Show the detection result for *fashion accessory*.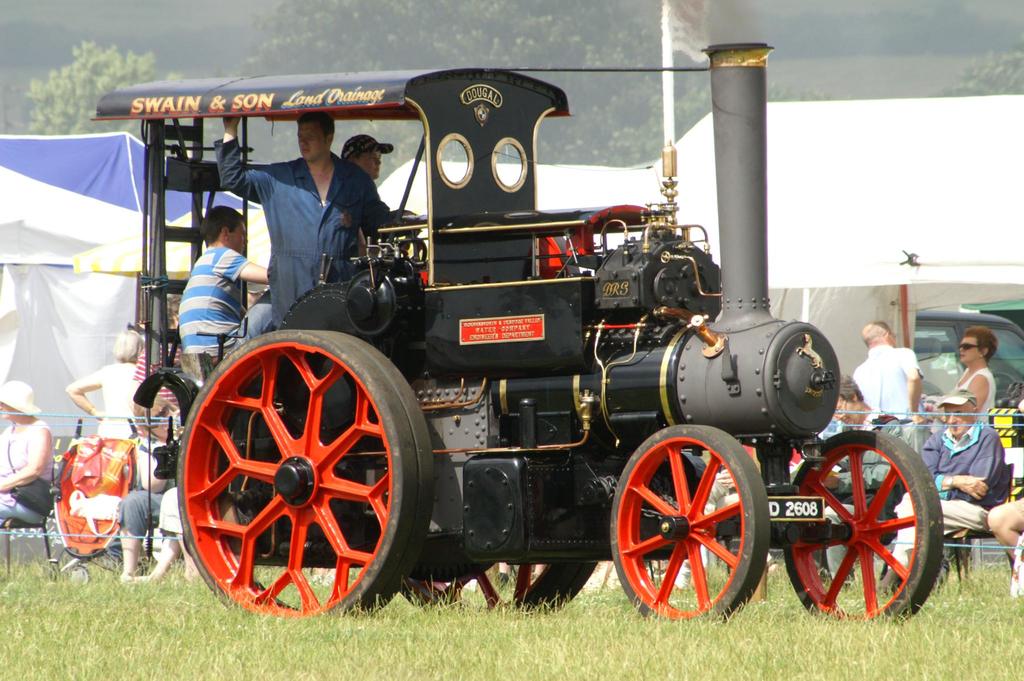
crop(8, 423, 54, 515).
